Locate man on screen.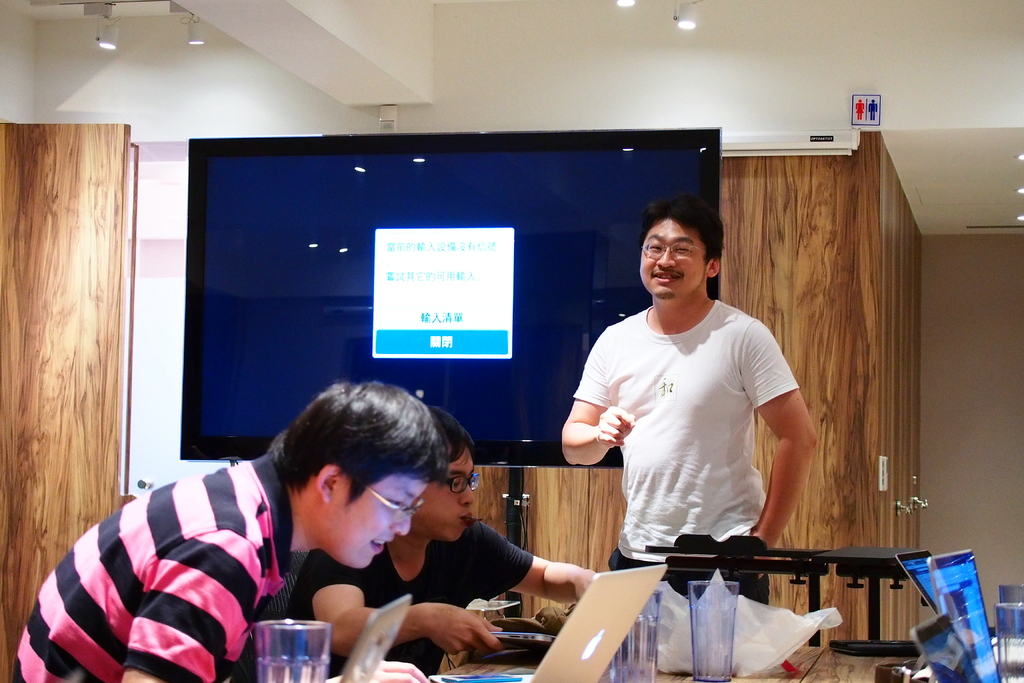
On screen at <region>283, 408, 596, 679</region>.
